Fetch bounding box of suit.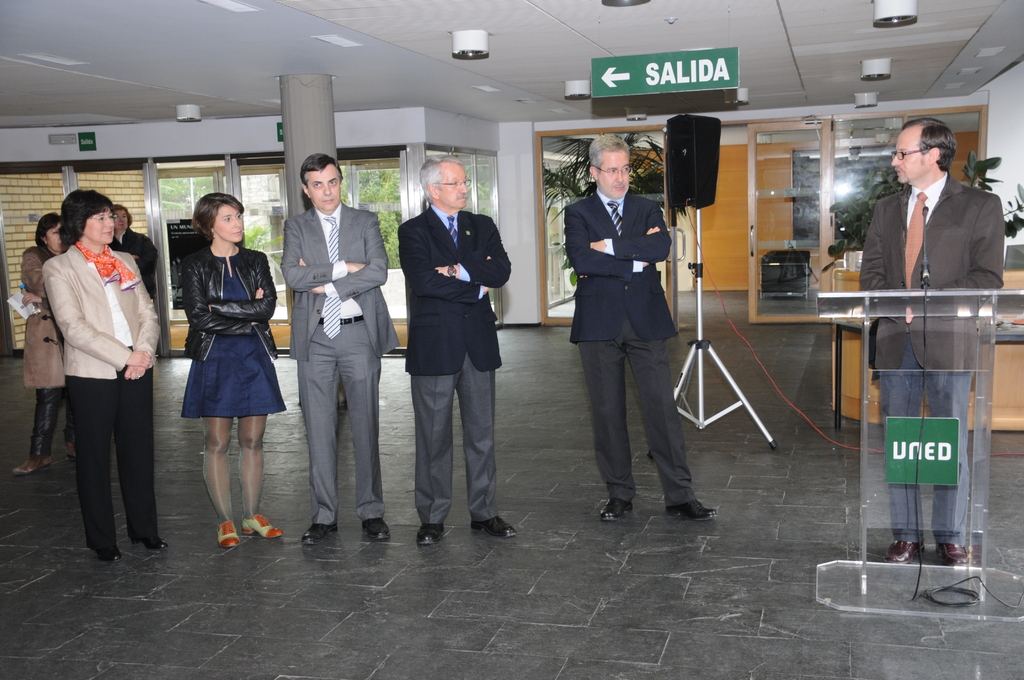
Bbox: x1=388, y1=206, x2=515, y2=524.
